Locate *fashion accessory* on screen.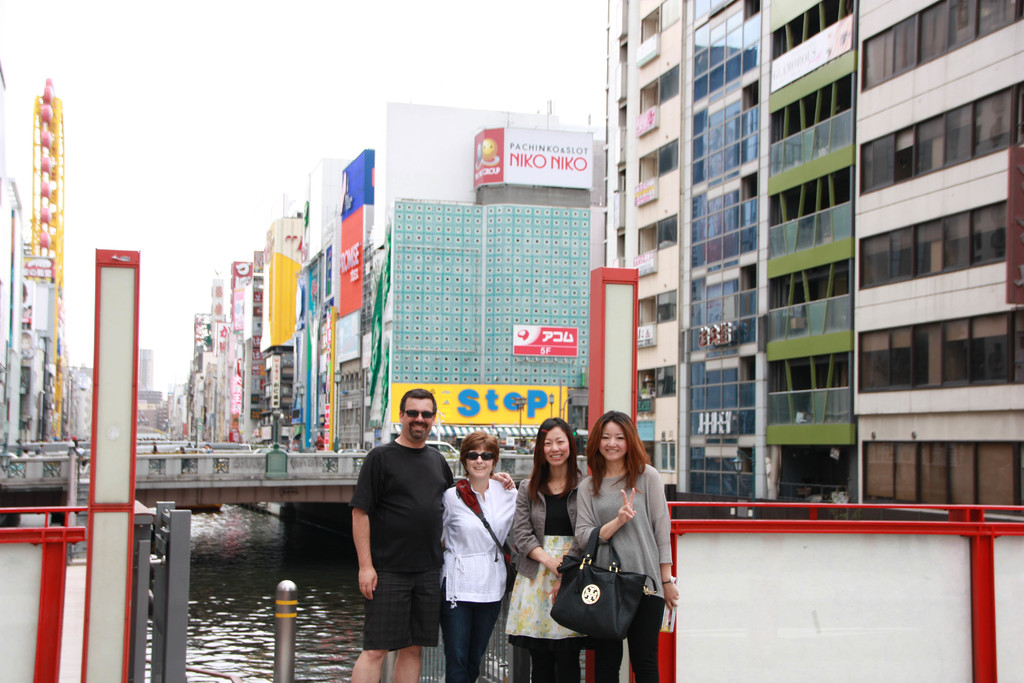
On screen at box(0, 433, 28, 488).
